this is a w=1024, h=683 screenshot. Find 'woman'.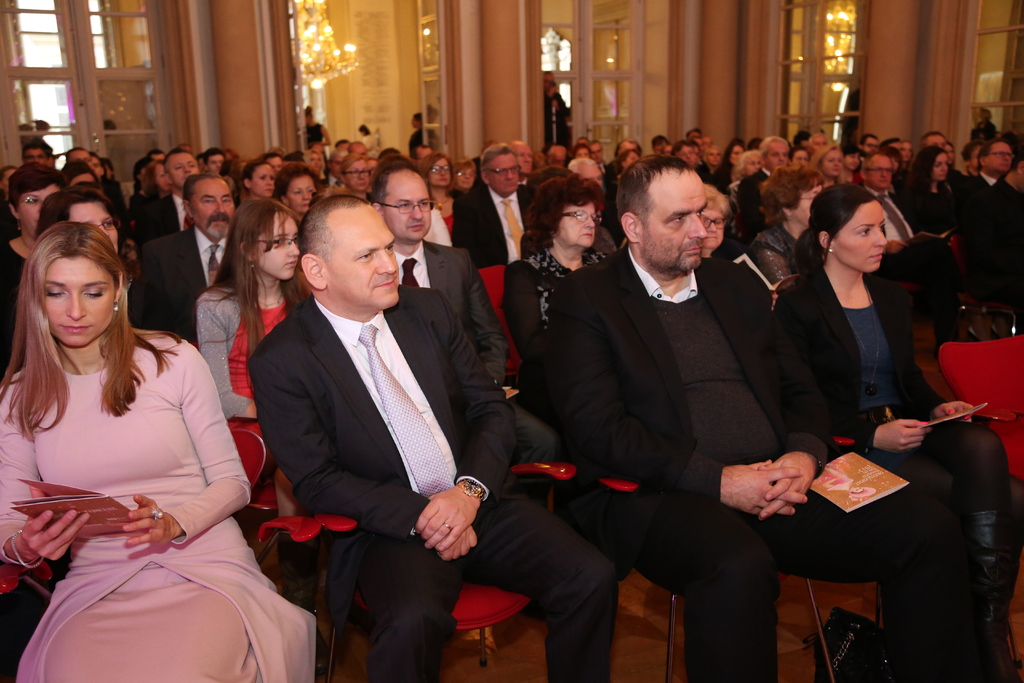
Bounding box: 191,195,314,488.
